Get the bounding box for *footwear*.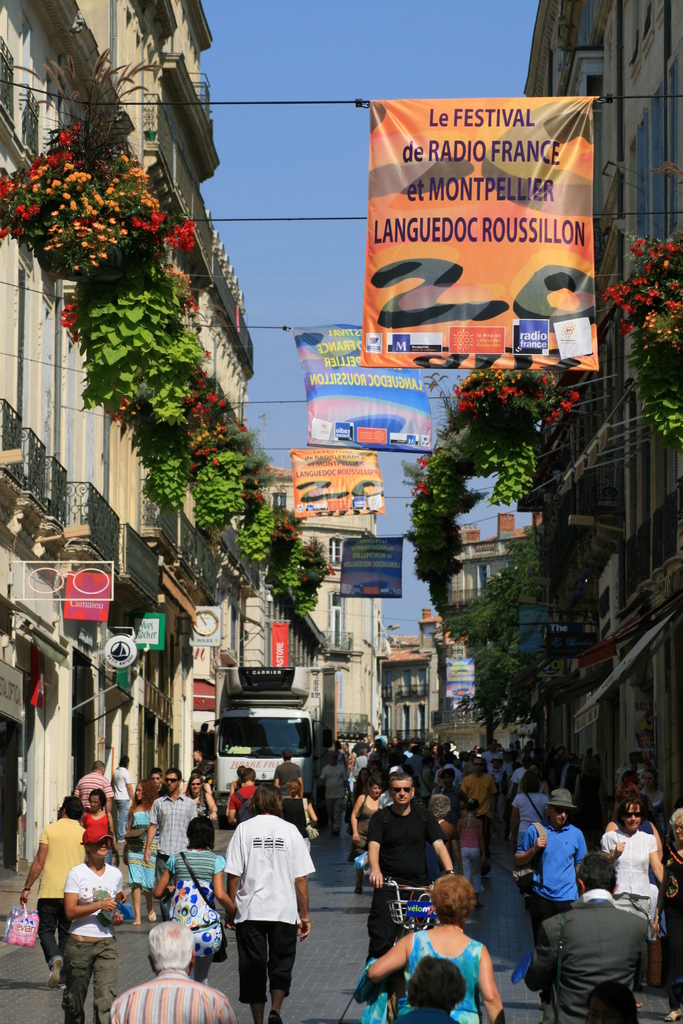
locate(43, 952, 64, 994).
